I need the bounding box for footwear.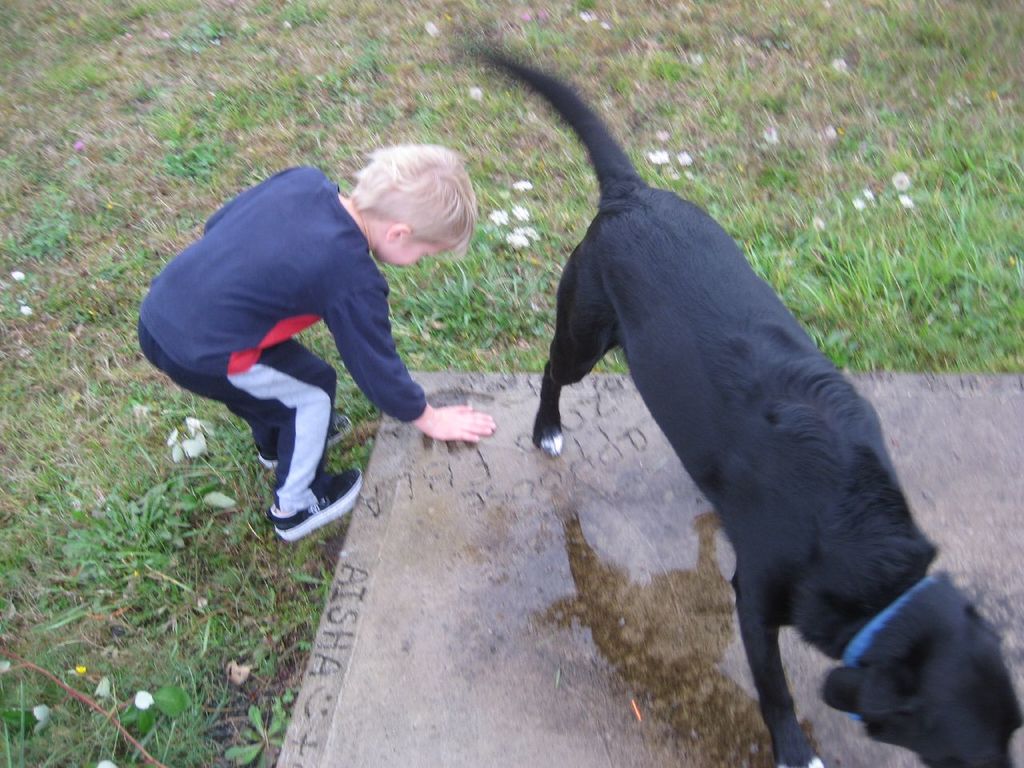
Here it is: select_region(254, 410, 356, 468).
